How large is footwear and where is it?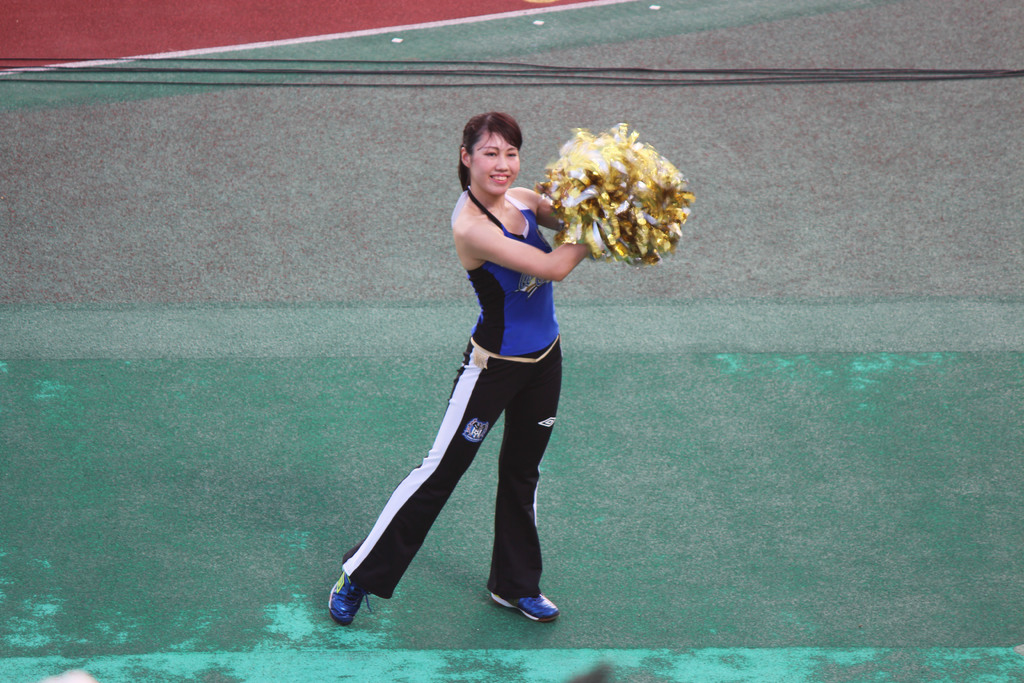
Bounding box: {"left": 326, "top": 568, "right": 374, "bottom": 627}.
